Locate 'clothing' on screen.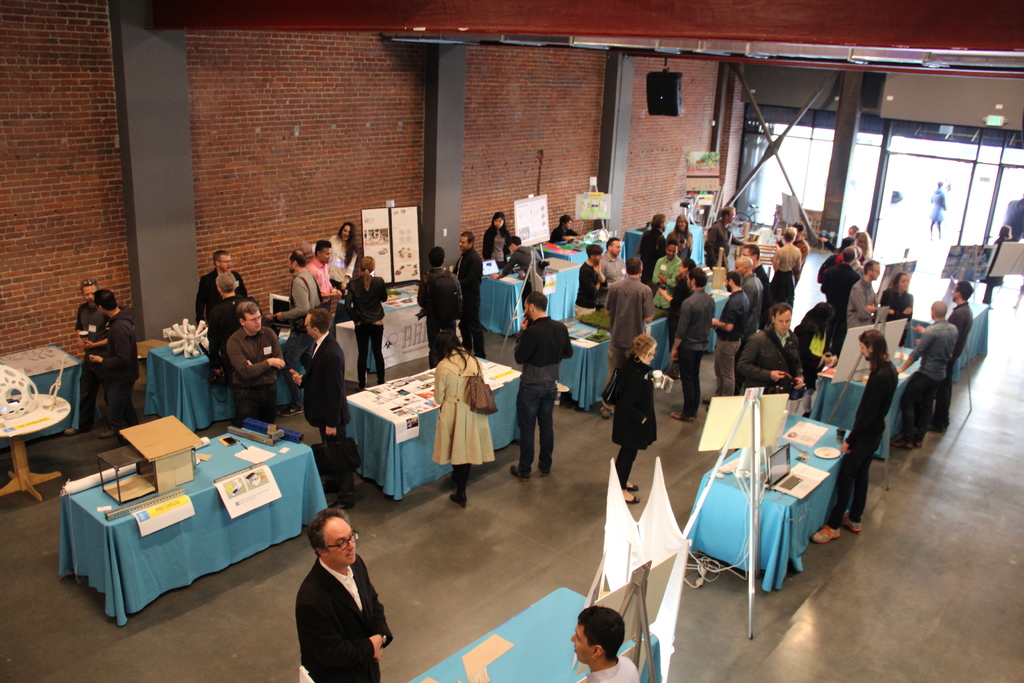
On screen at box(1004, 200, 1023, 248).
